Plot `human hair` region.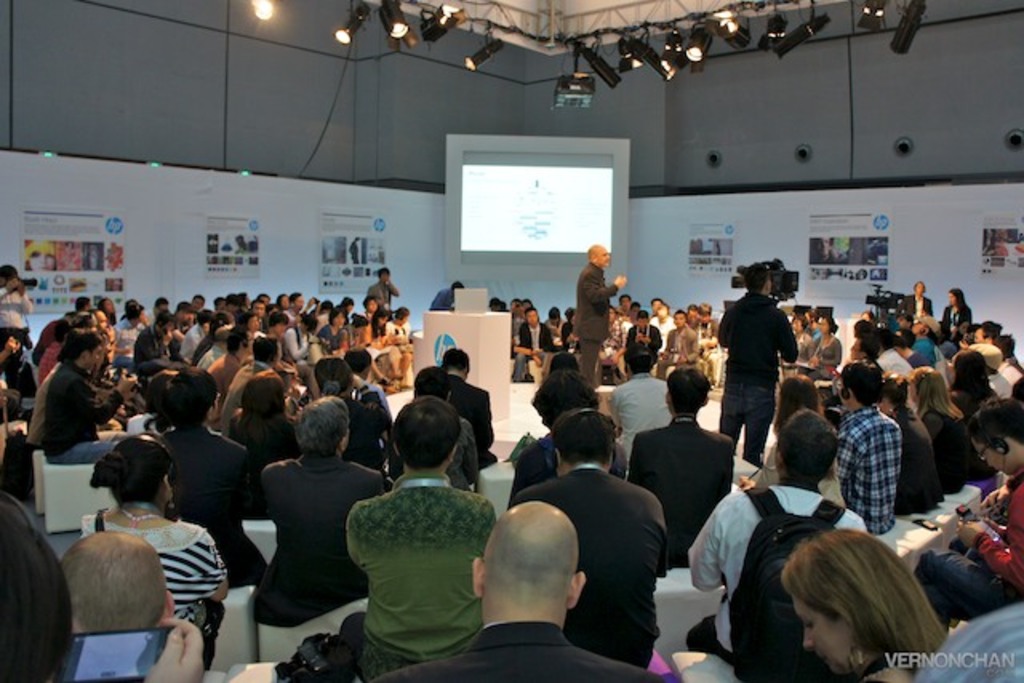
Plotted at bbox=(590, 243, 598, 259).
